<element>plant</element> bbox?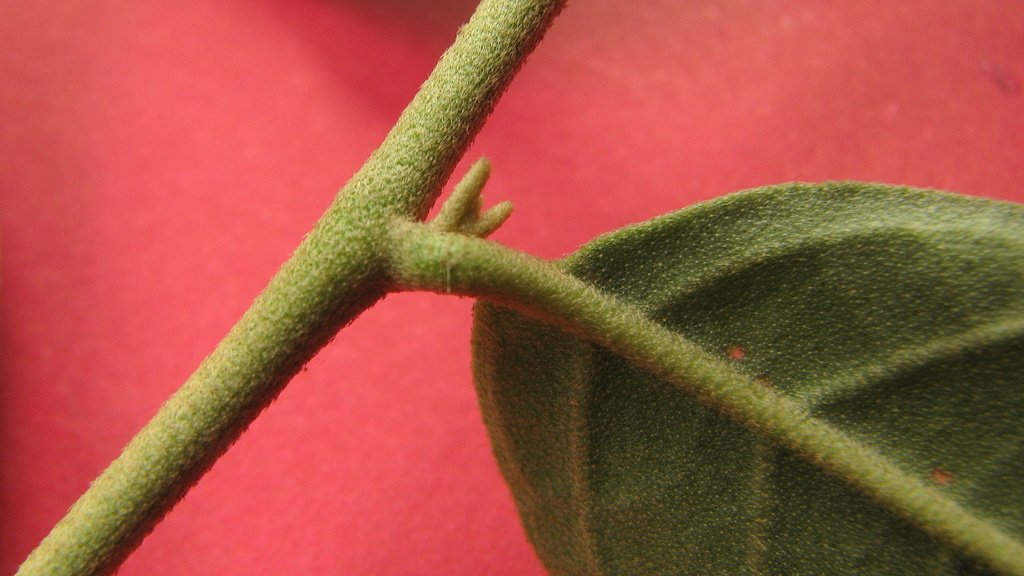
crop(12, 0, 1023, 575)
